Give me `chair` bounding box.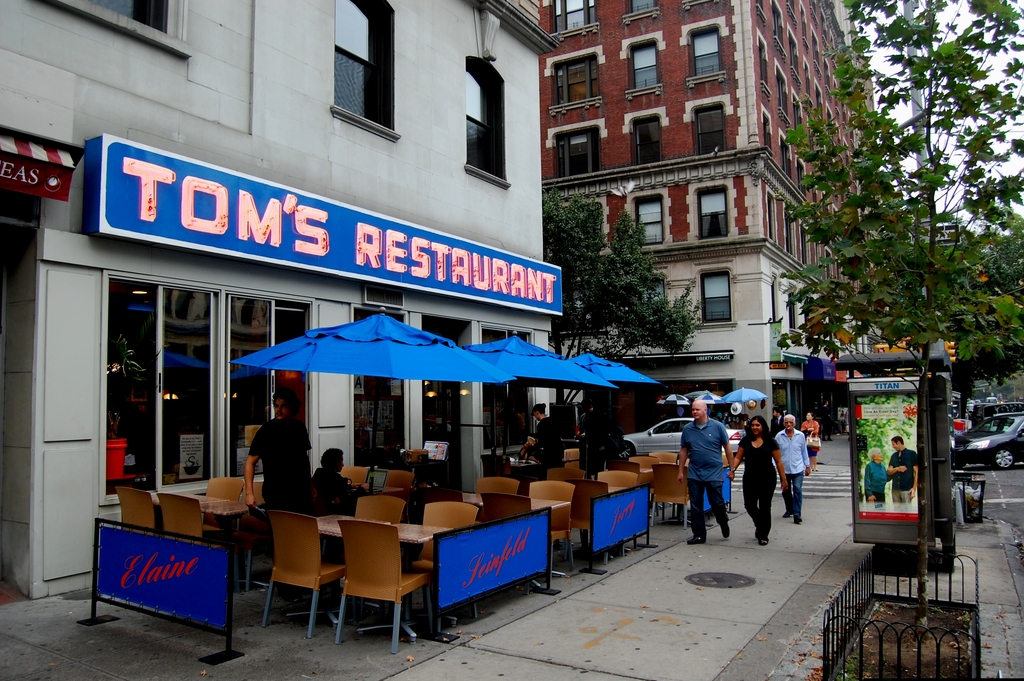
596 470 640 487.
